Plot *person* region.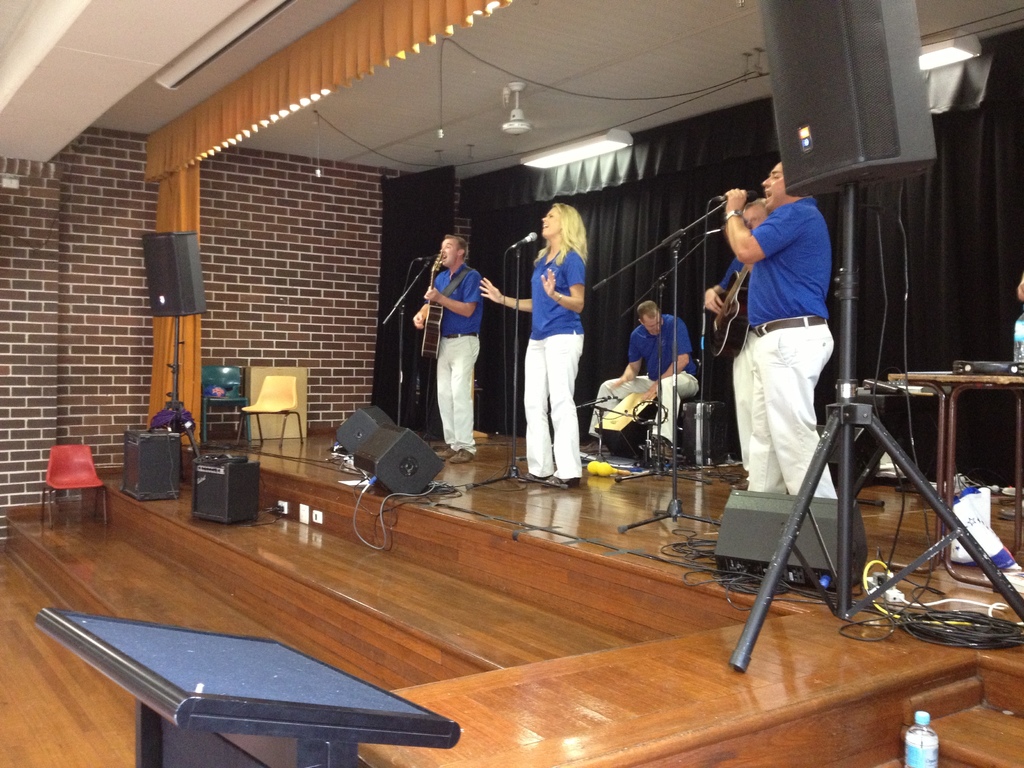
Plotted at <box>718,147,842,496</box>.
